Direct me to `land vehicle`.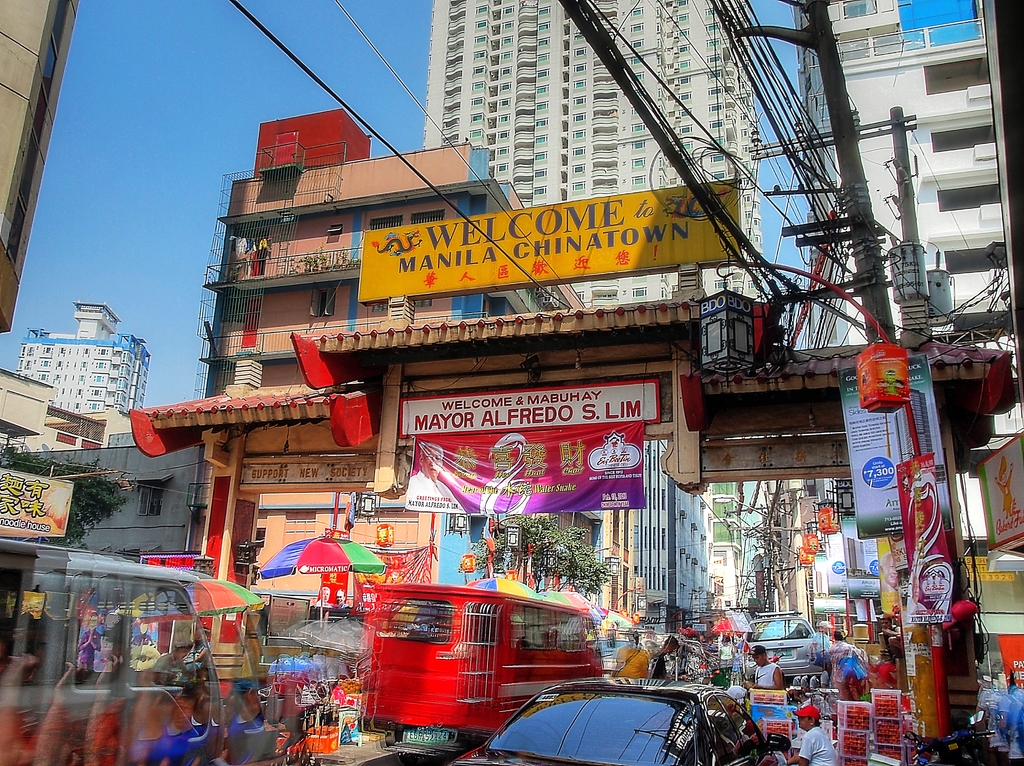
Direction: [446, 676, 789, 765].
